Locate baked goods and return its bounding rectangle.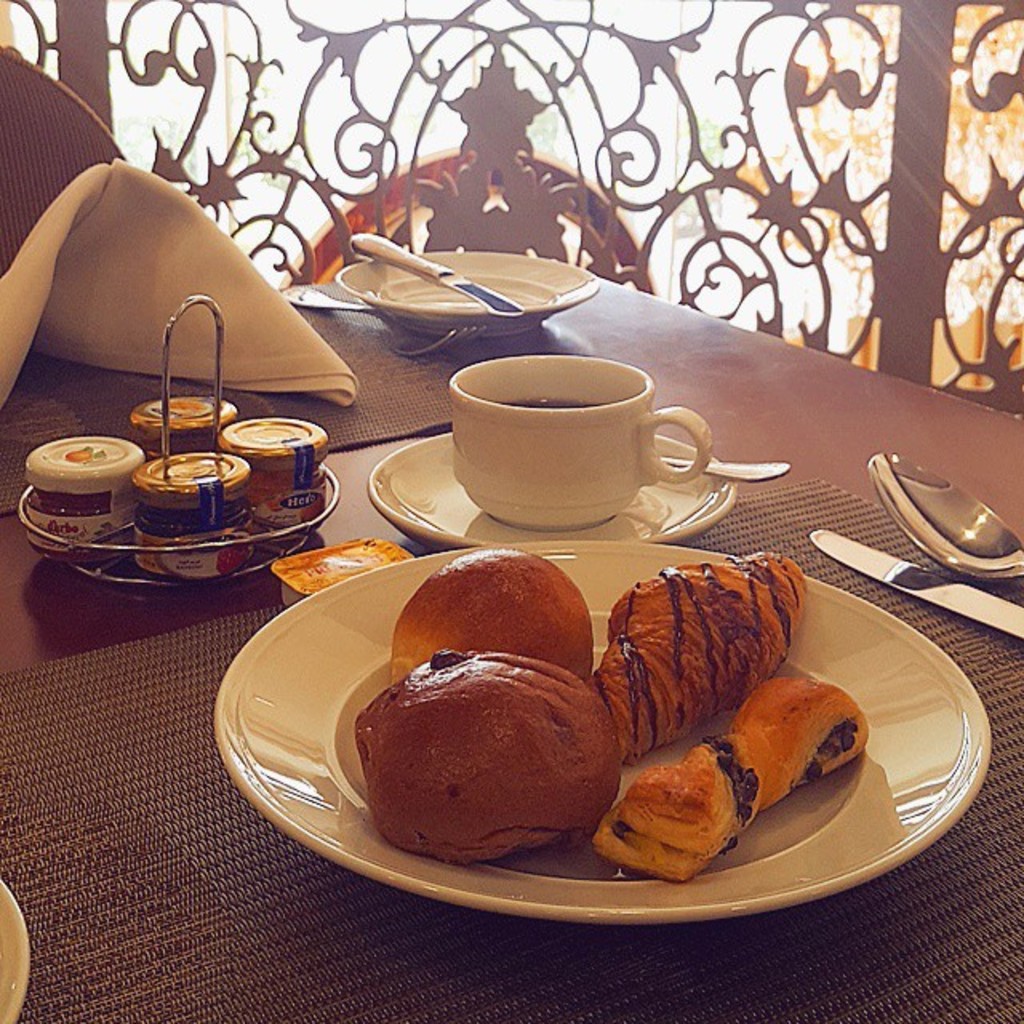
Rect(357, 643, 621, 880).
